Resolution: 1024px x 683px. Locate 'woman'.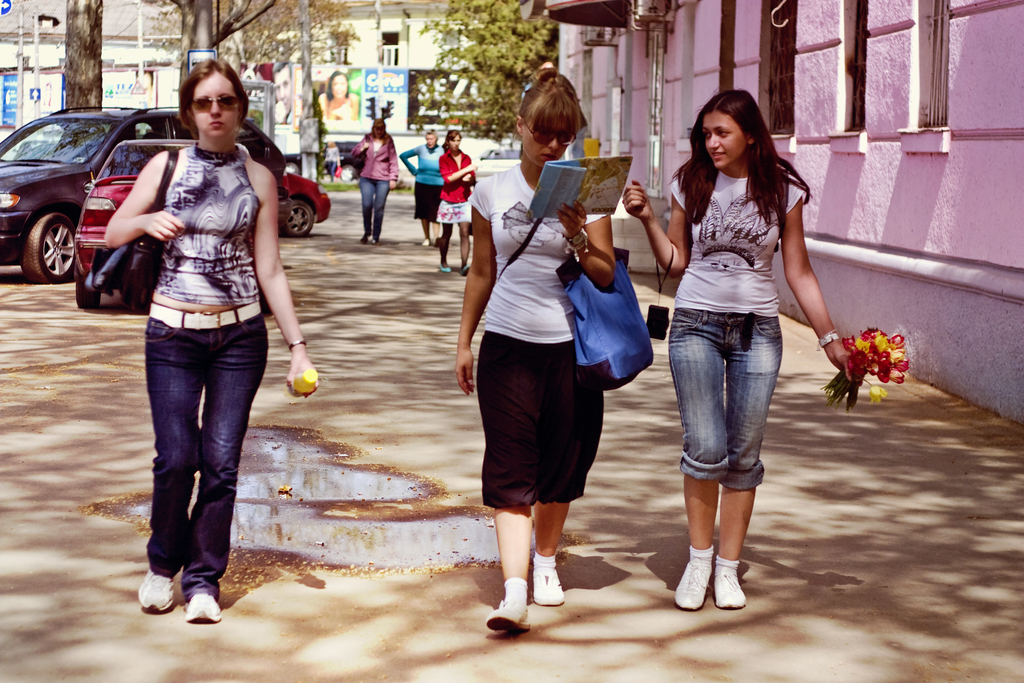
{"left": 437, "top": 128, "right": 477, "bottom": 277}.
